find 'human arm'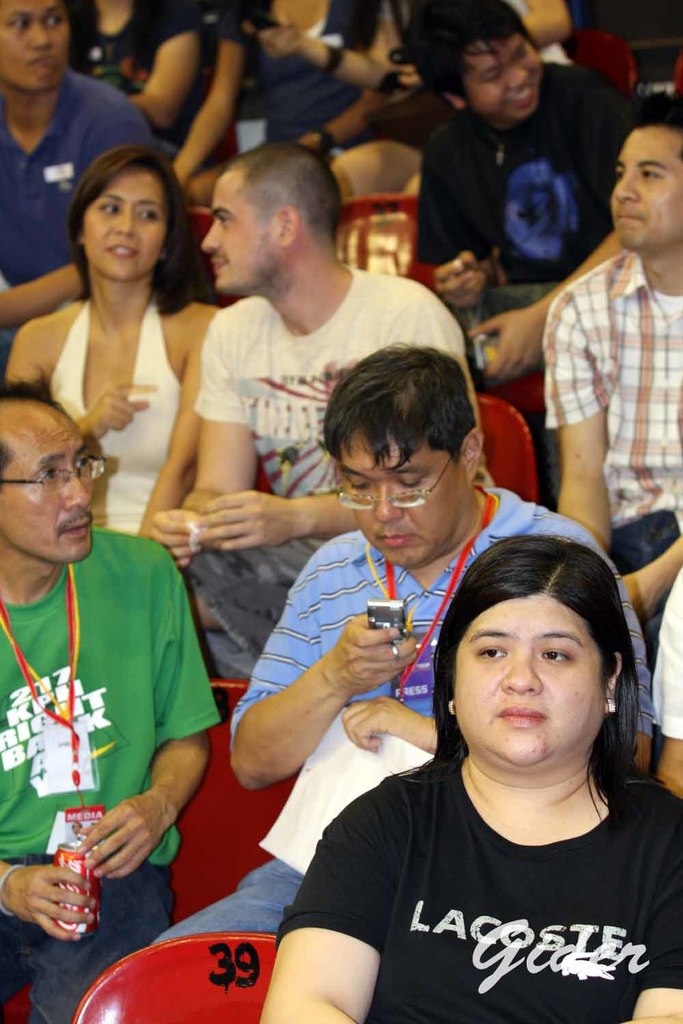
region(410, 133, 497, 319)
